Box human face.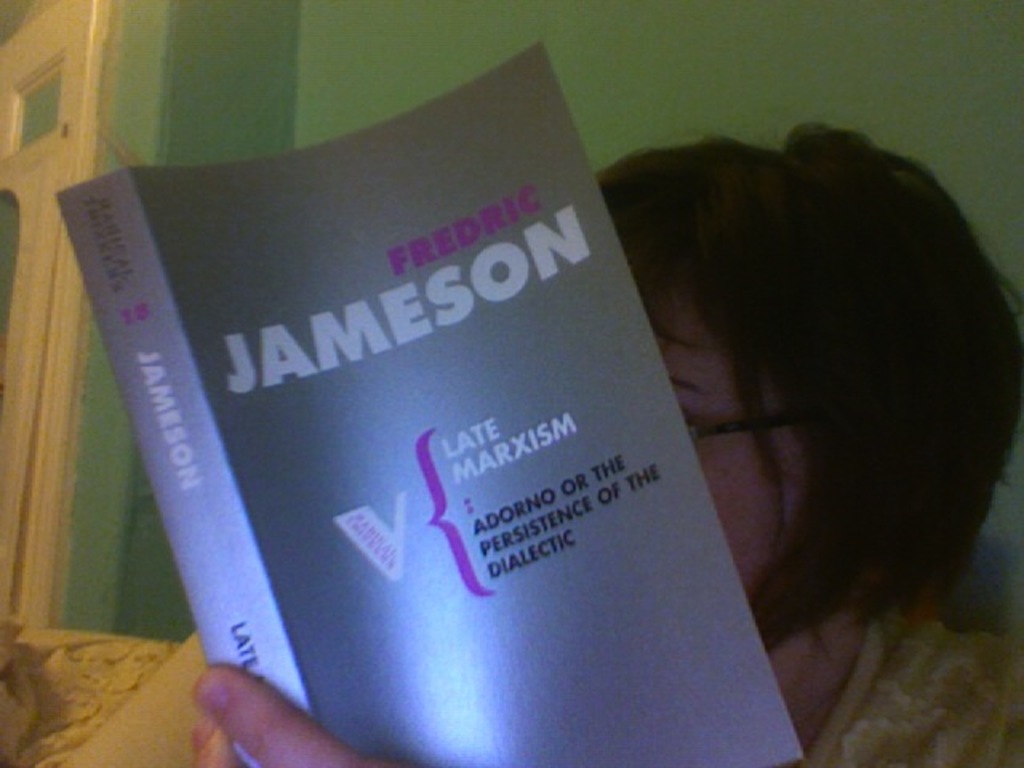
pyautogui.locateOnScreen(654, 301, 813, 602).
